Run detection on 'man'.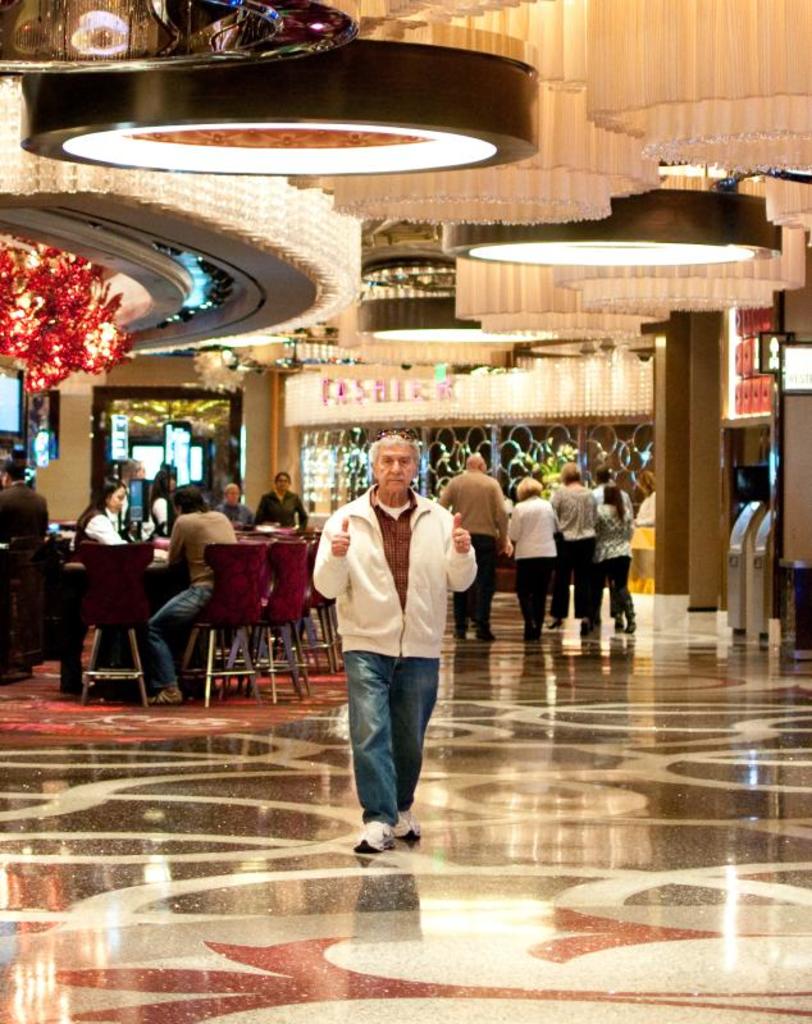
Result: 599/468/613/490.
